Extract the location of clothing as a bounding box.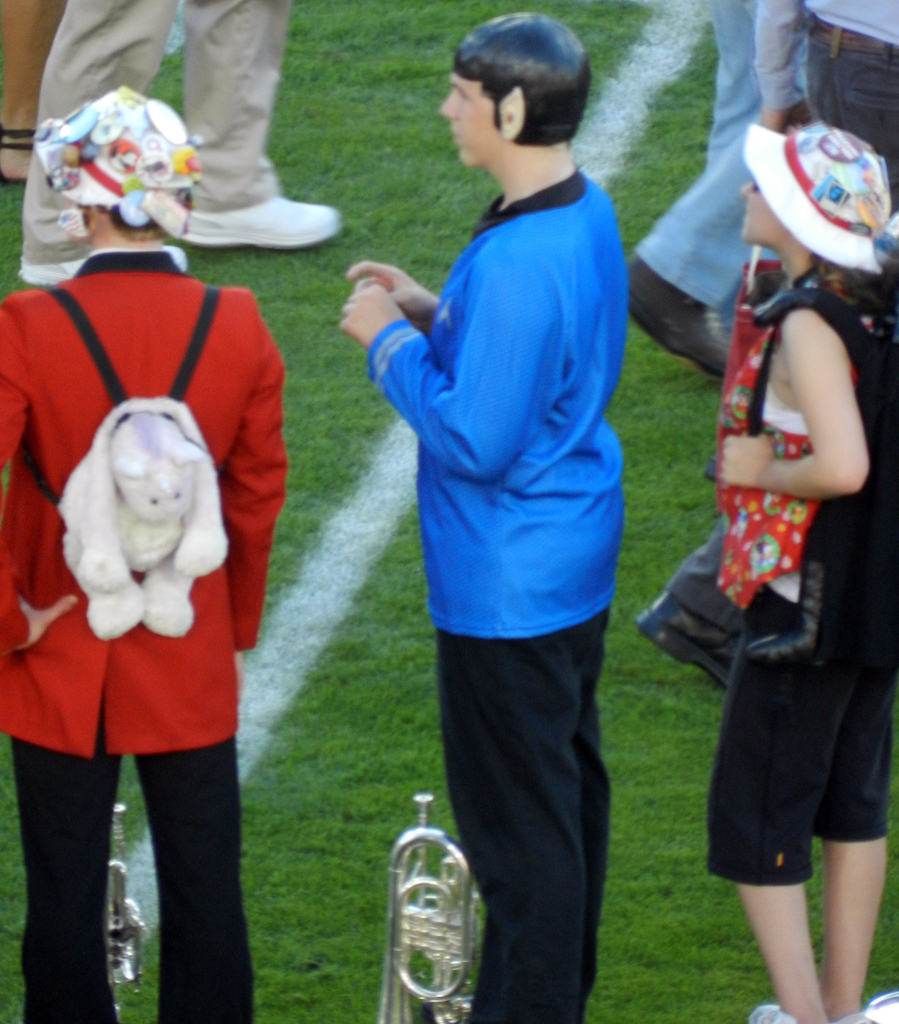
Rect(368, 166, 623, 1023).
